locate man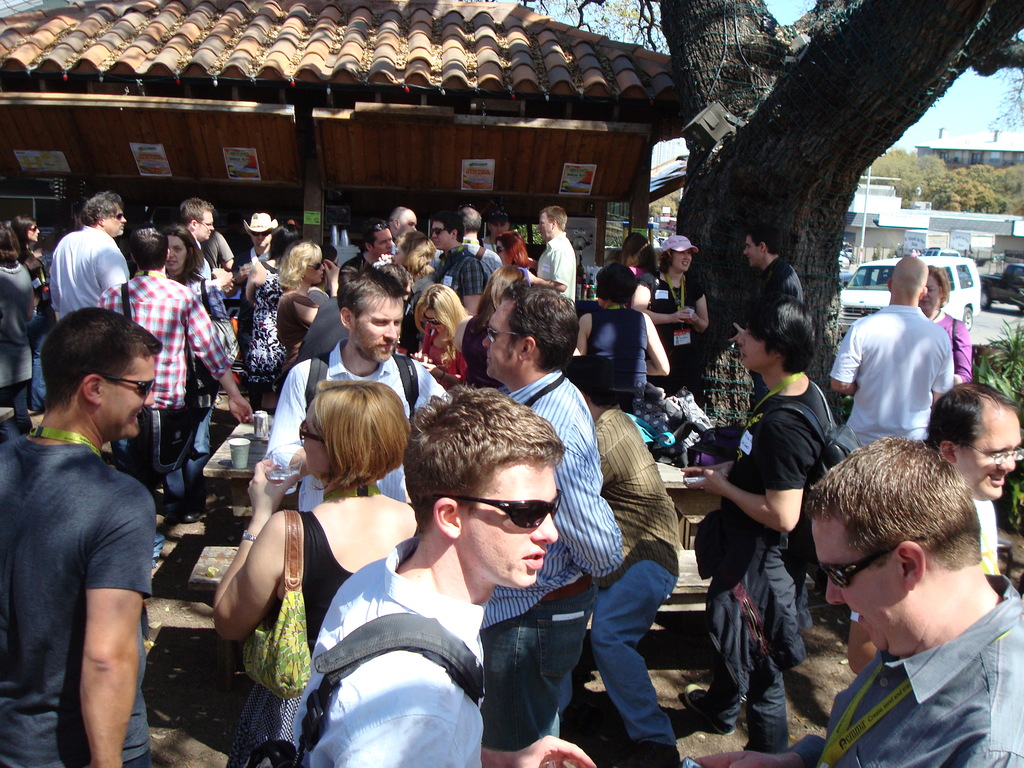
{"left": 845, "top": 272, "right": 968, "bottom": 454}
